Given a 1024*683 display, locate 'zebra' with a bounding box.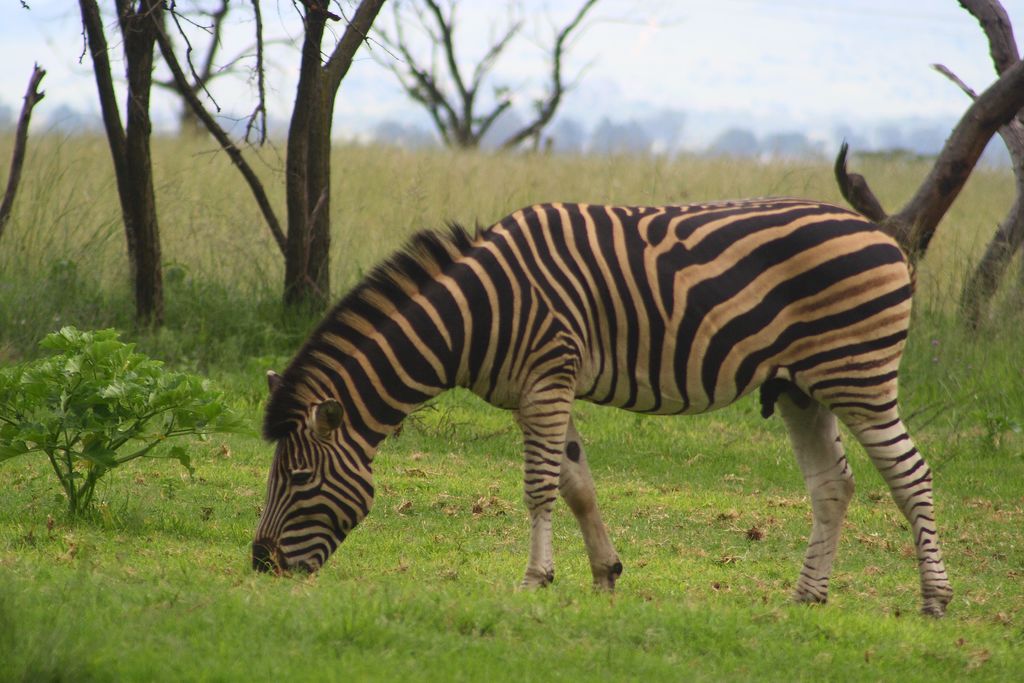
Located: locate(250, 197, 955, 620).
